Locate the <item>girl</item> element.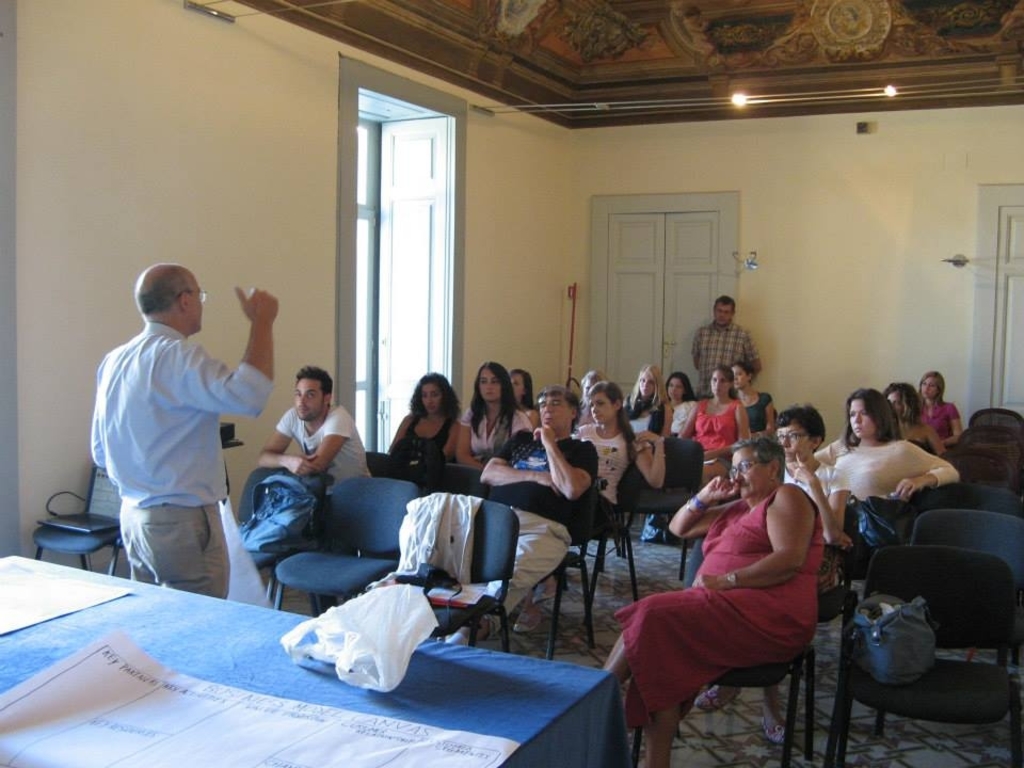
Element bbox: box(546, 383, 668, 613).
